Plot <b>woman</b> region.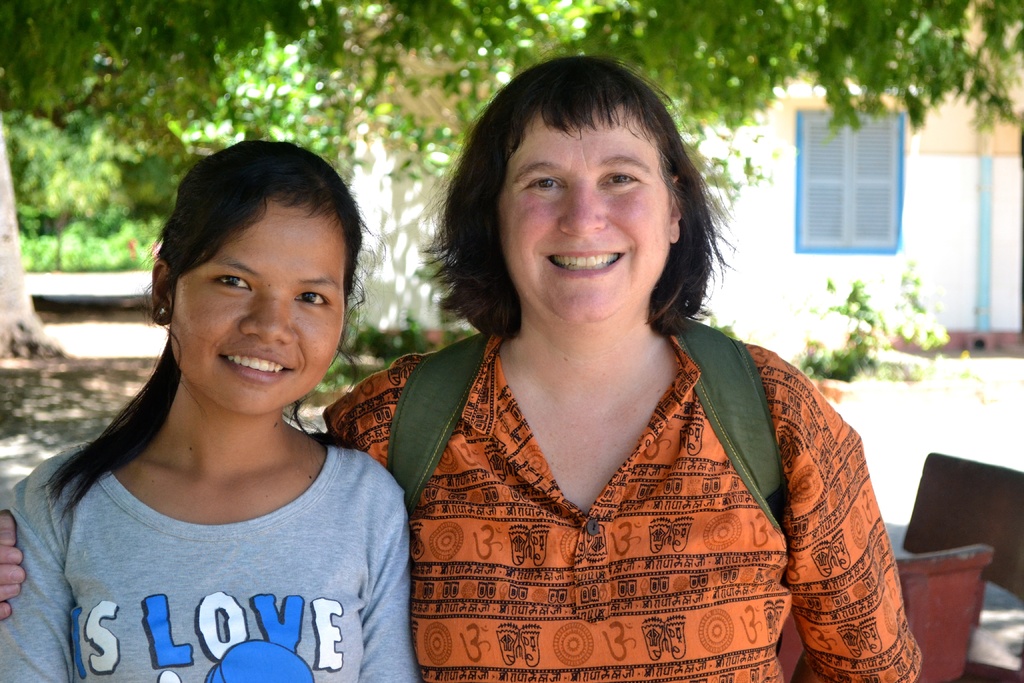
Plotted at [0, 38, 920, 682].
